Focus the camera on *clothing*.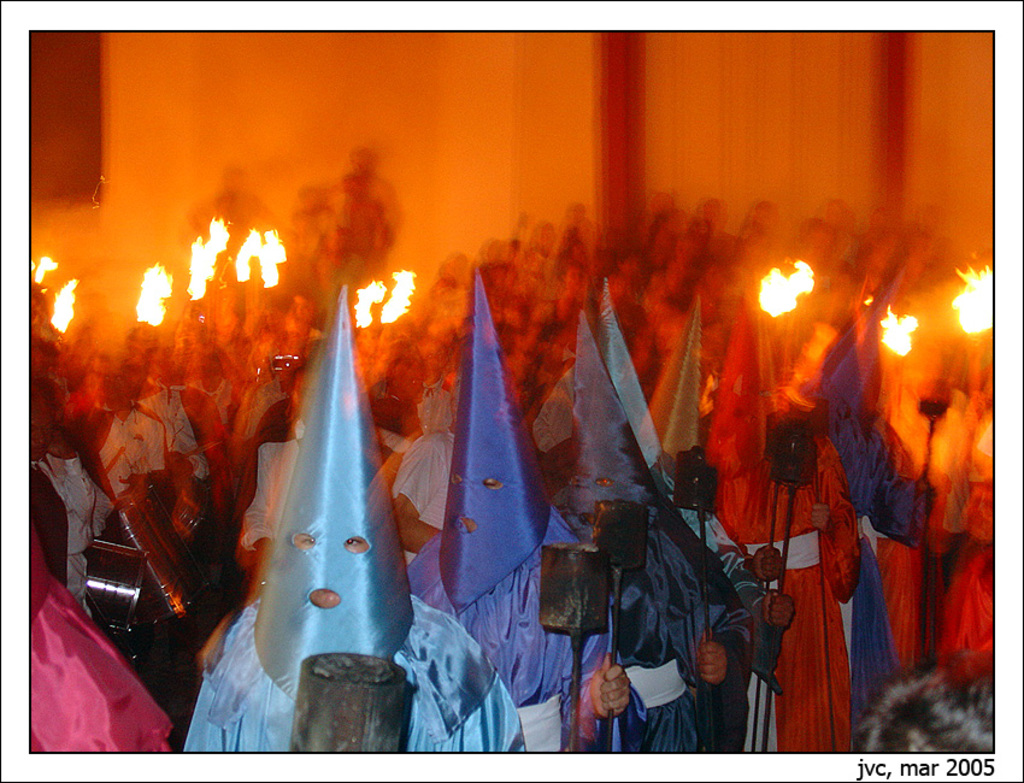
Focus region: BBox(19, 440, 101, 606).
